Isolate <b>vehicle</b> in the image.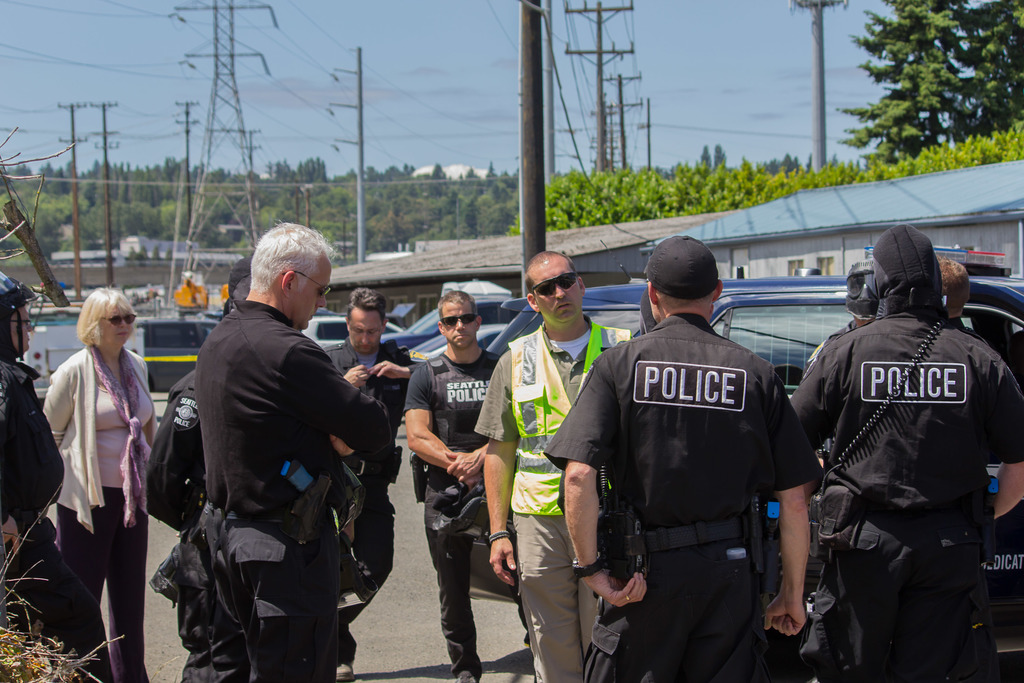
Isolated region: x1=492, y1=251, x2=1023, y2=646.
